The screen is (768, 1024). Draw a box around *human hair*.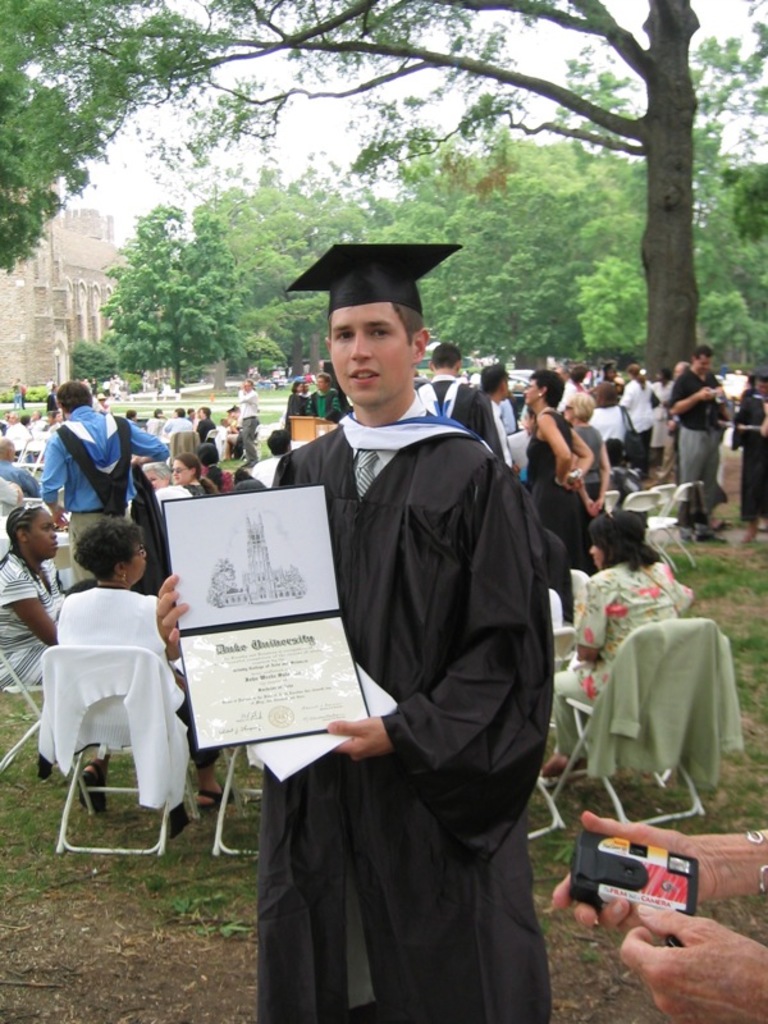
{"left": 320, "top": 372, "right": 335, "bottom": 390}.
